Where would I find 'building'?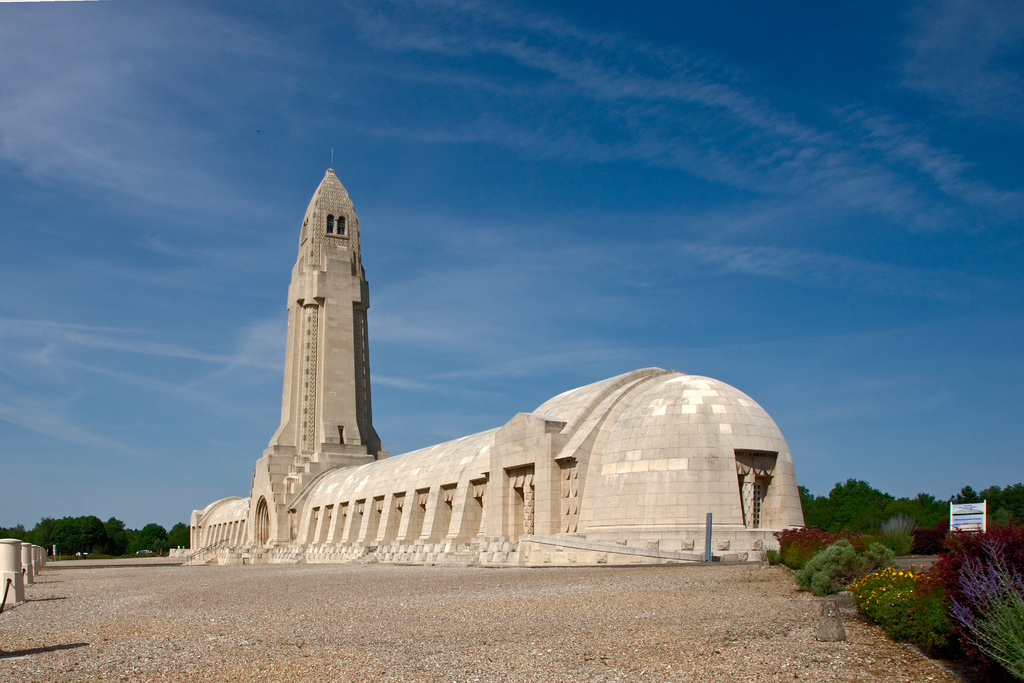
At <region>186, 169, 808, 556</region>.
